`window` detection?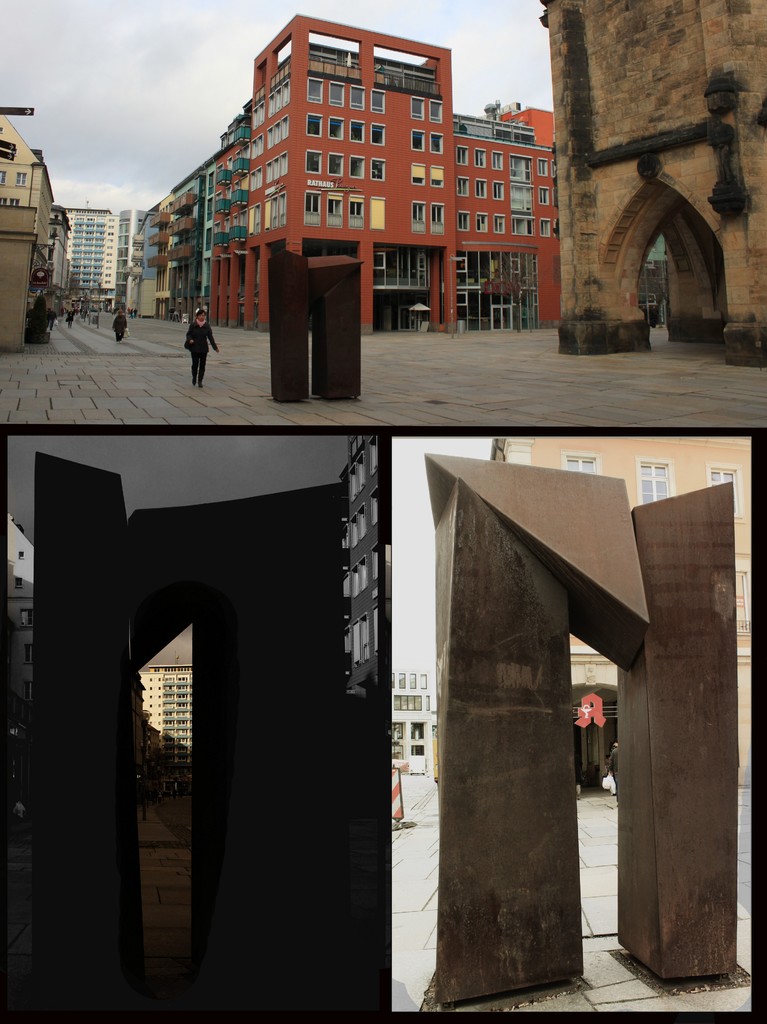
Rect(478, 213, 484, 232)
